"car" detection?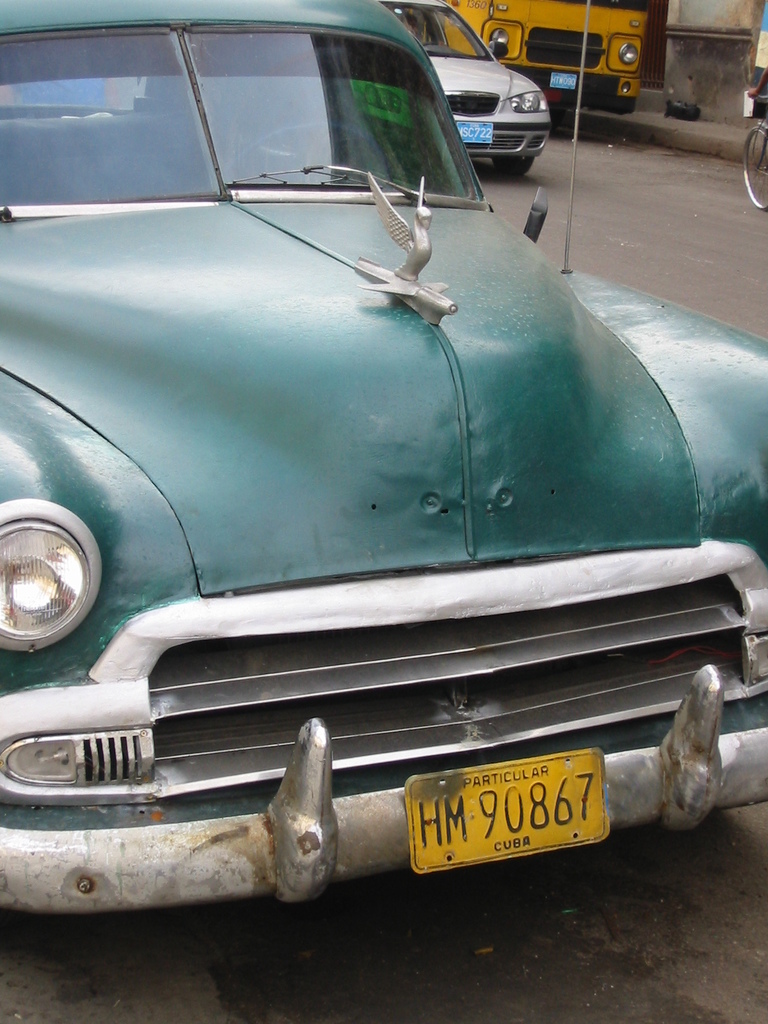
[x1=386, y1=0, x2=554, y2=185]
